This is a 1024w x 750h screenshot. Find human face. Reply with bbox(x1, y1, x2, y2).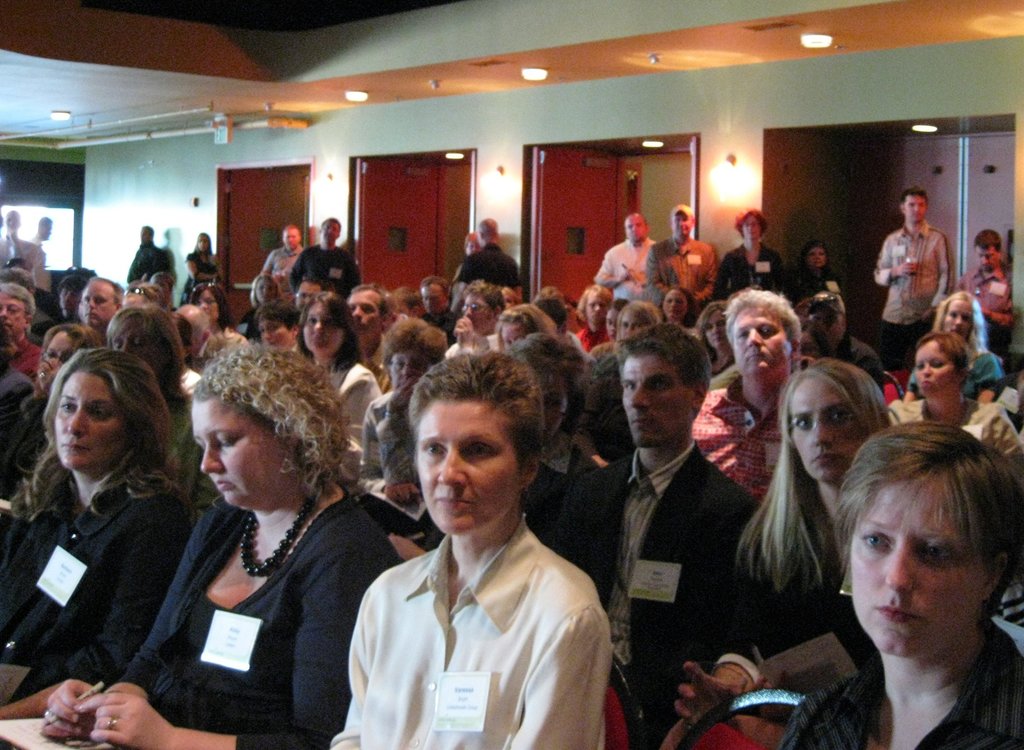
bbox(350, 291, 378, 331).
